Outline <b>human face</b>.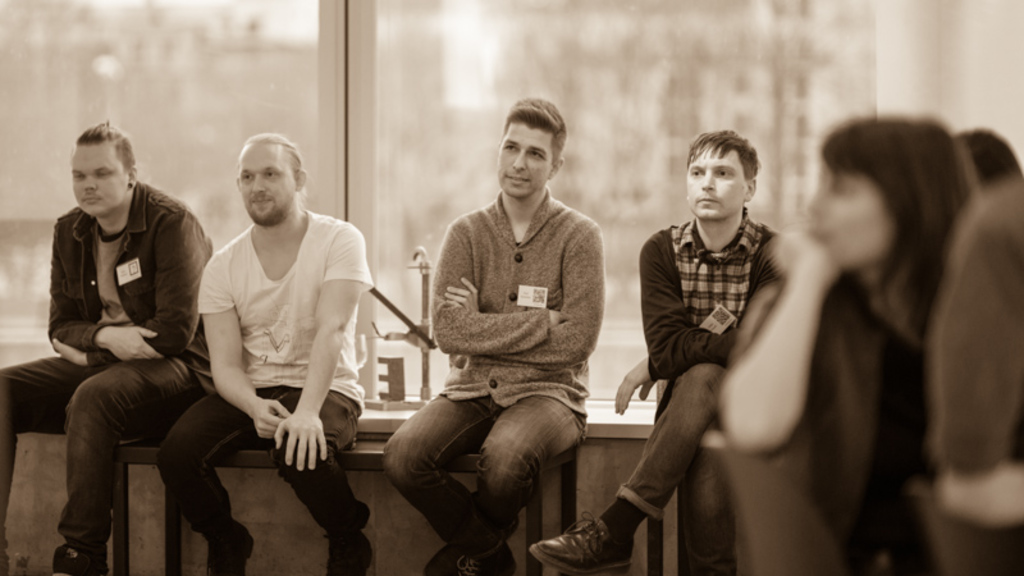
Outline: bbox=[804, 166, 895, 274].
